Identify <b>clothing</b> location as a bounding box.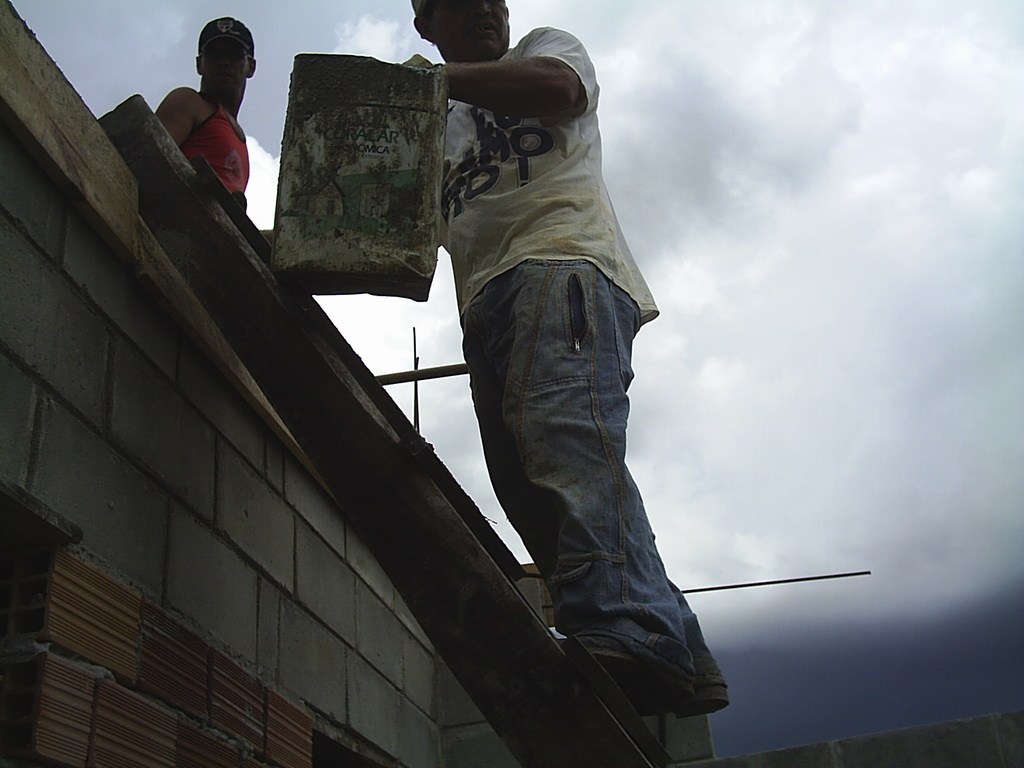
(429, 25, 718, 692).
